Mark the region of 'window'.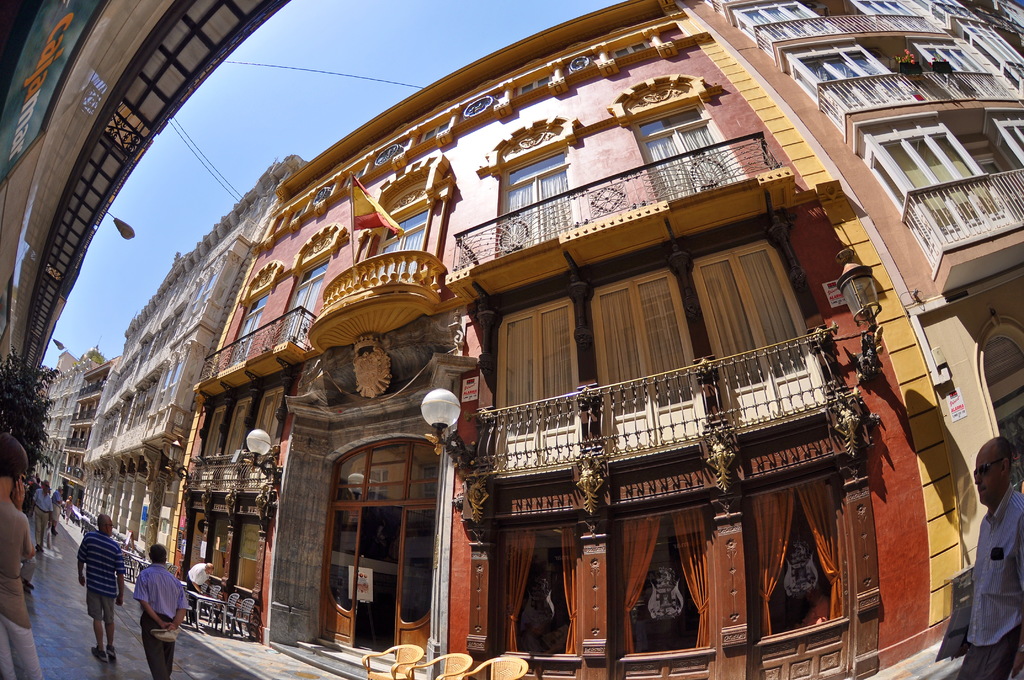
Region: 628, 99, 745, 201.
